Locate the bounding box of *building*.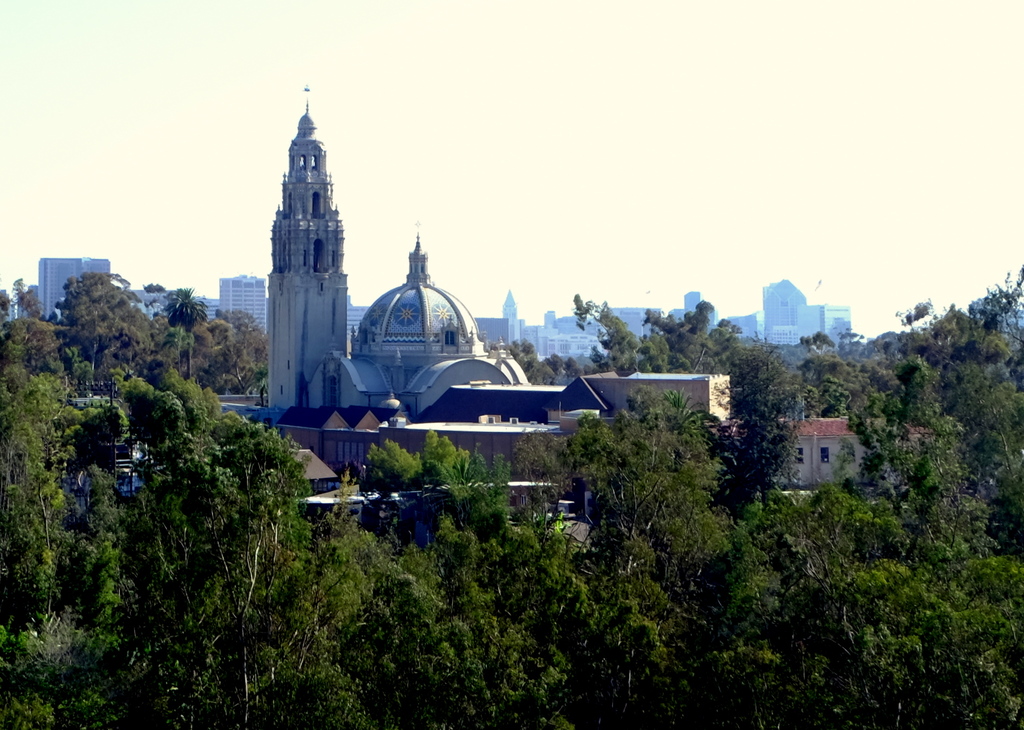
Bounding box: [left=40, top=260, right=113, bottom=323].
